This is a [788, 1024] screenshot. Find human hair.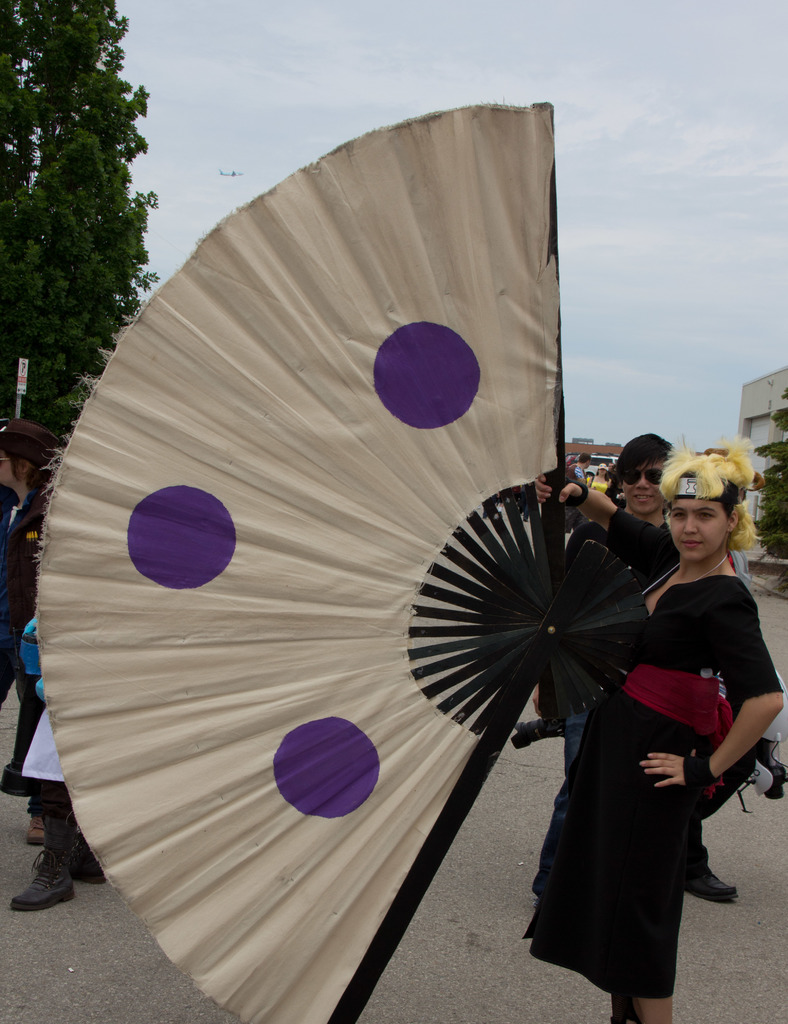
Bounding box: (left=665, top=456, right=750, bottom=553).
